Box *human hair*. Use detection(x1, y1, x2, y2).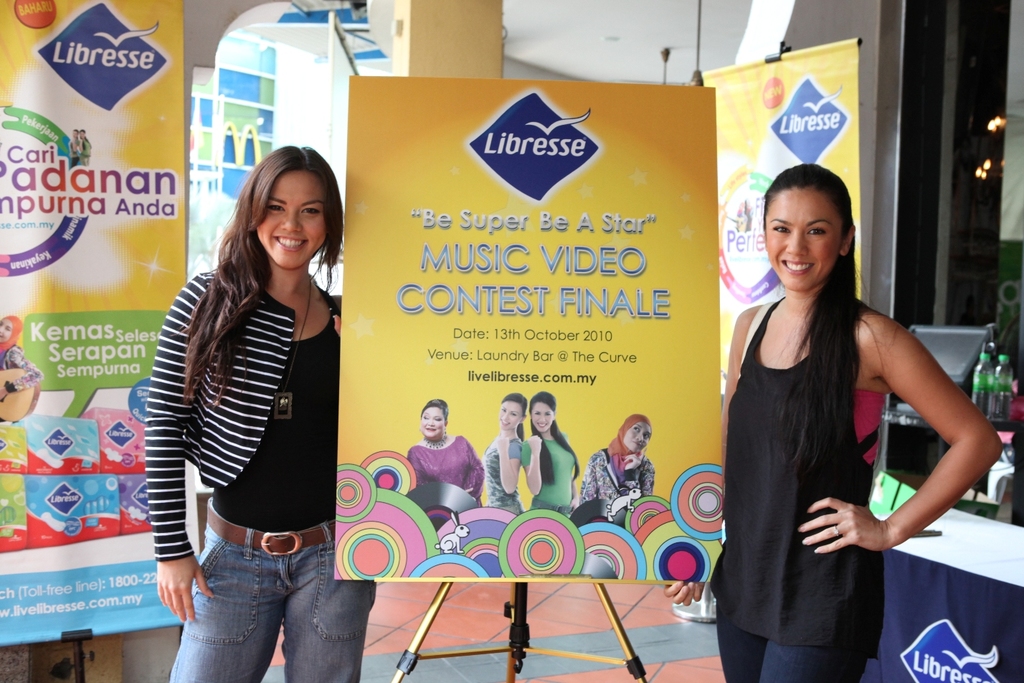
detection(501, 392, 528, 439).
